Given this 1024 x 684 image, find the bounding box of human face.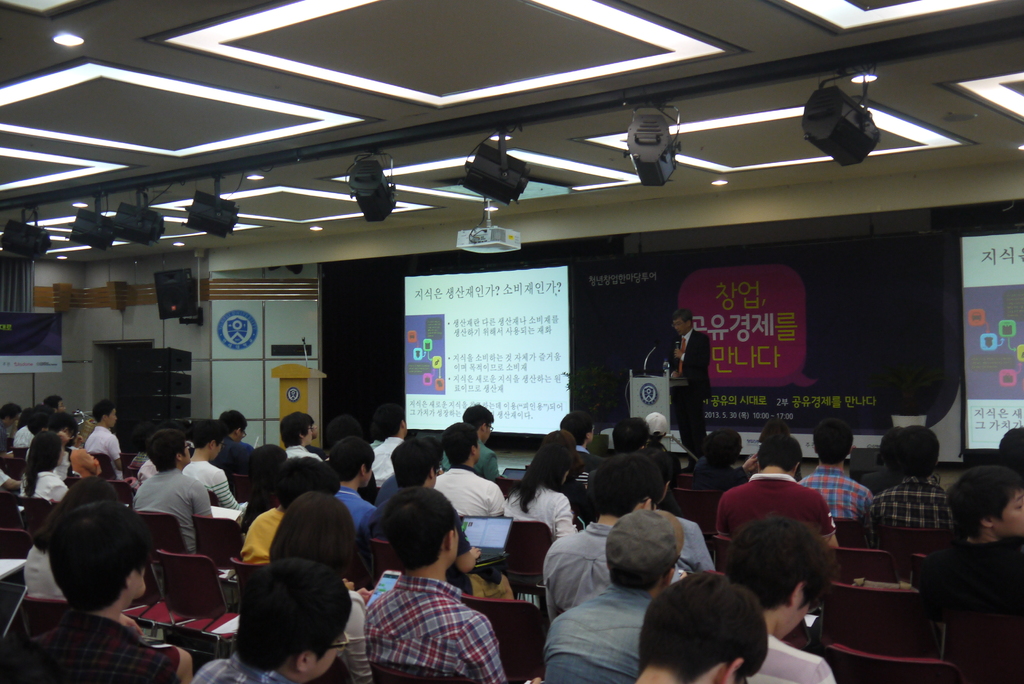
pyautogui.locateOnScreen(106, 406, 115, 427).
